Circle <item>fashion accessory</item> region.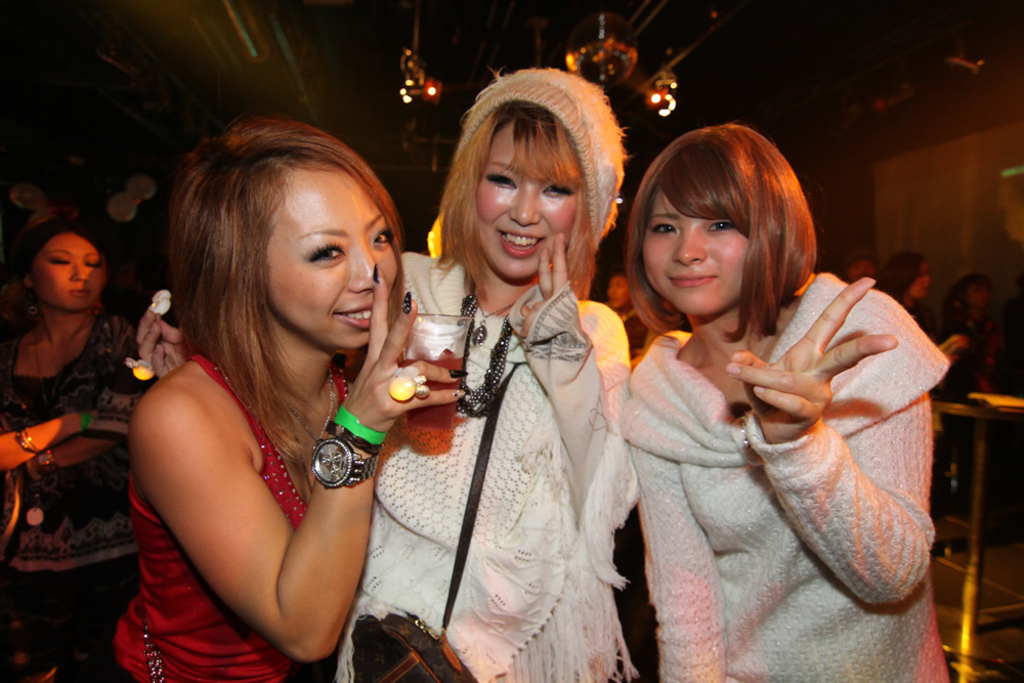
Region: locate(16, 424, 42, 453).
